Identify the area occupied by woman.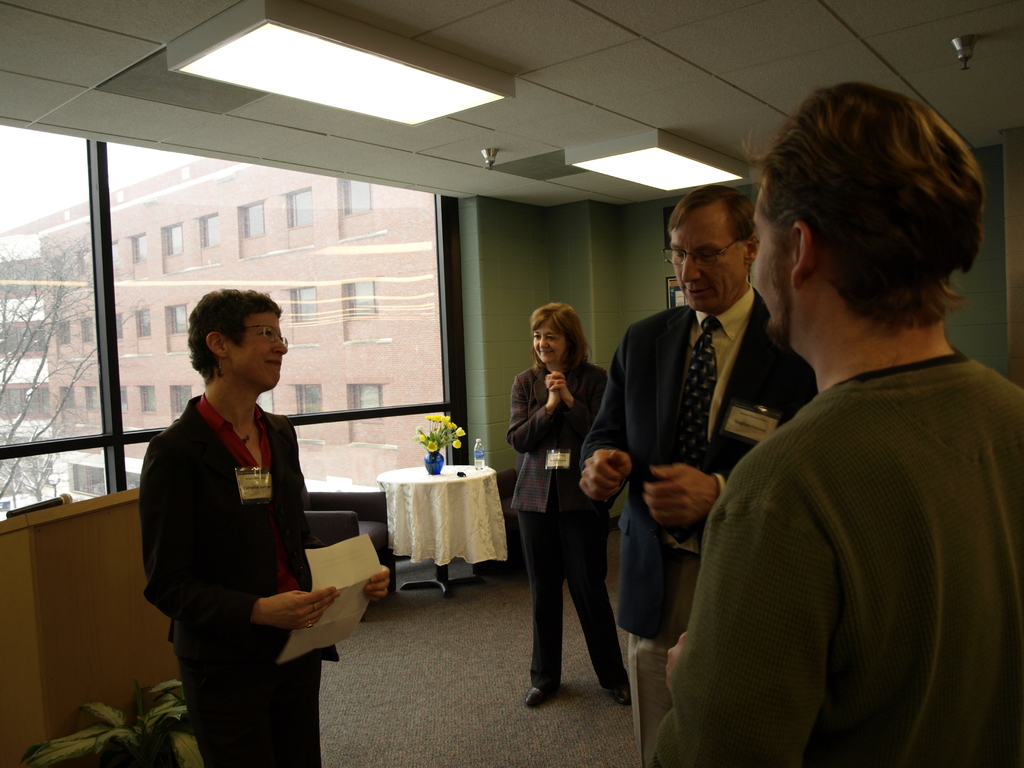
Area: {"left": 138, "top": 274, "right": 351, "bottom": 756}.
